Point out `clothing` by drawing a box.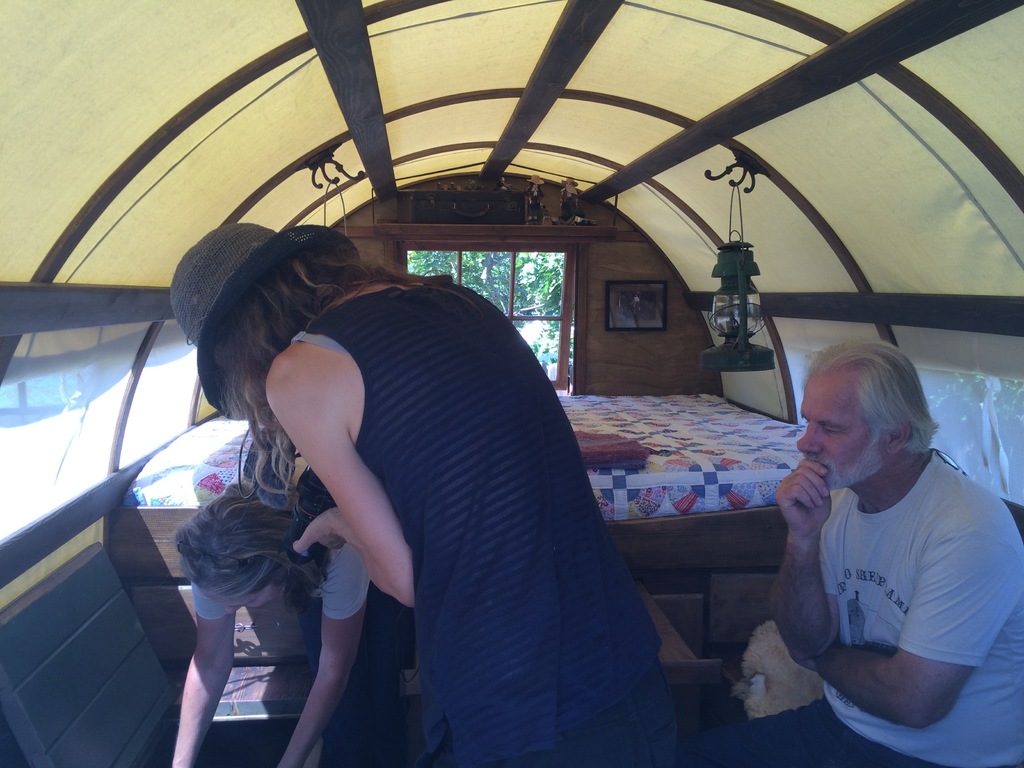
293 265 670 767.
